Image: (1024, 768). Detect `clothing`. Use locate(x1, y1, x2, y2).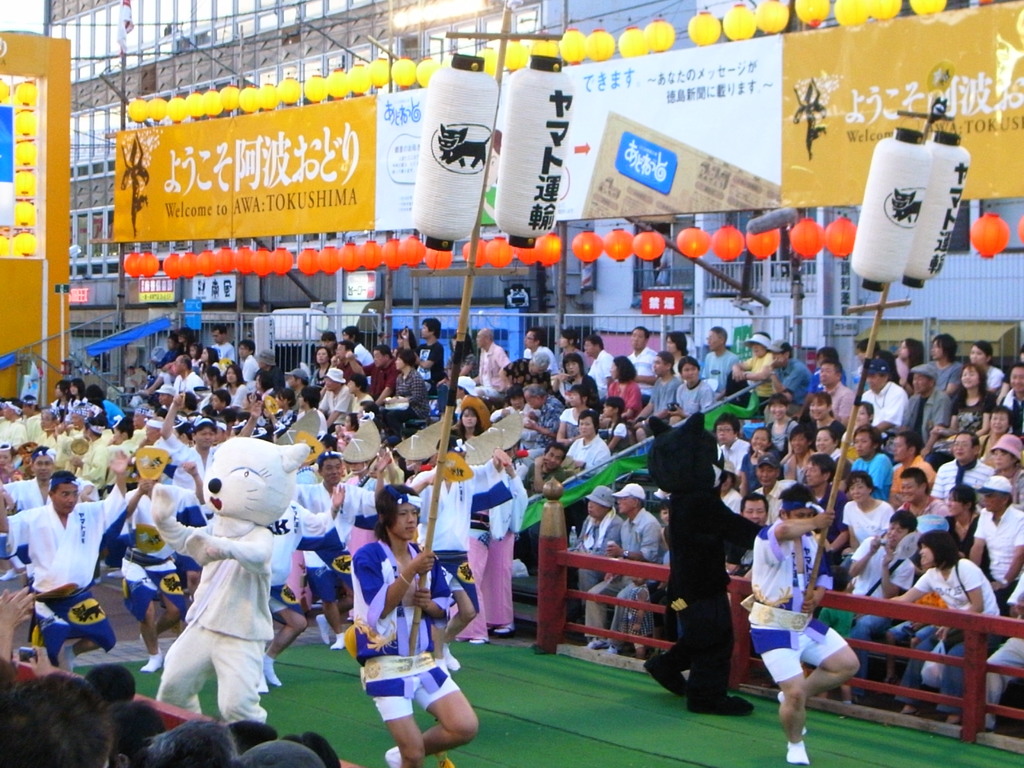
locate(770, 353, 813, 404).
